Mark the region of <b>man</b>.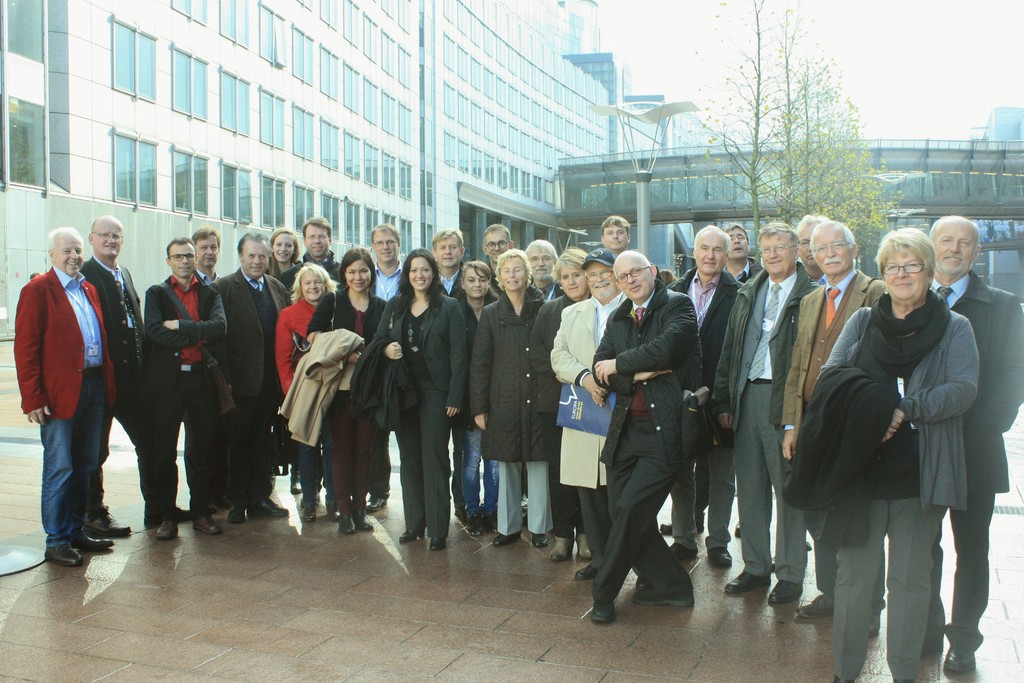
Region: (x1=519, y1=240, x2=560, y2=303).
